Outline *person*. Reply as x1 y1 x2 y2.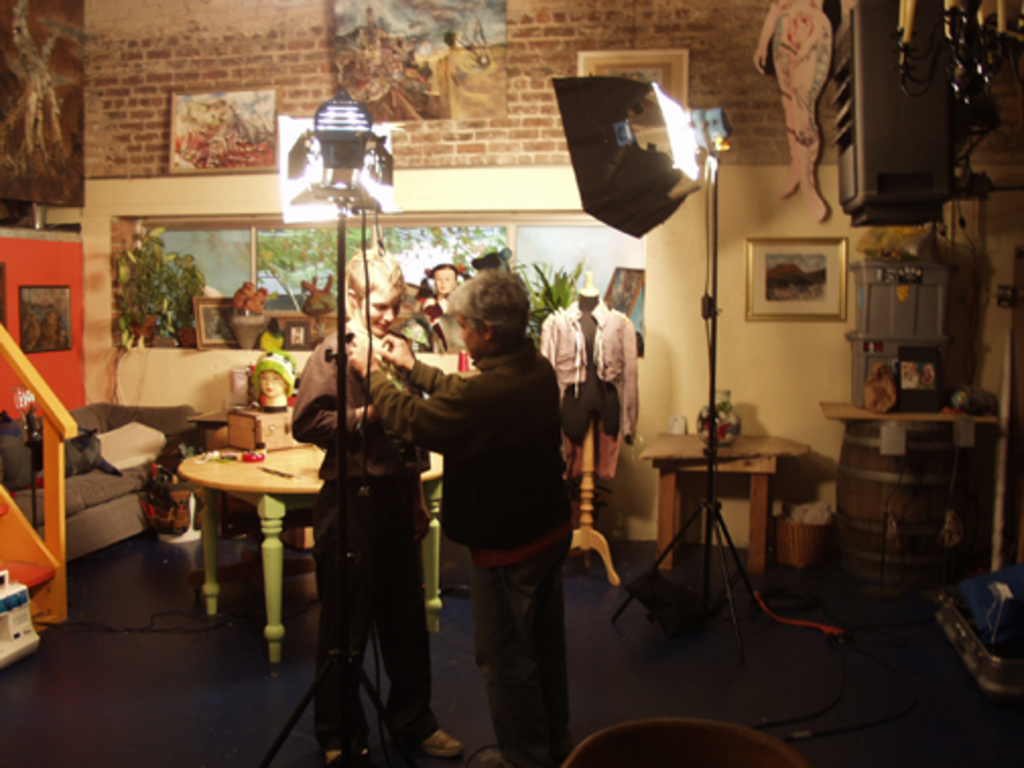
408 254 463 358.
